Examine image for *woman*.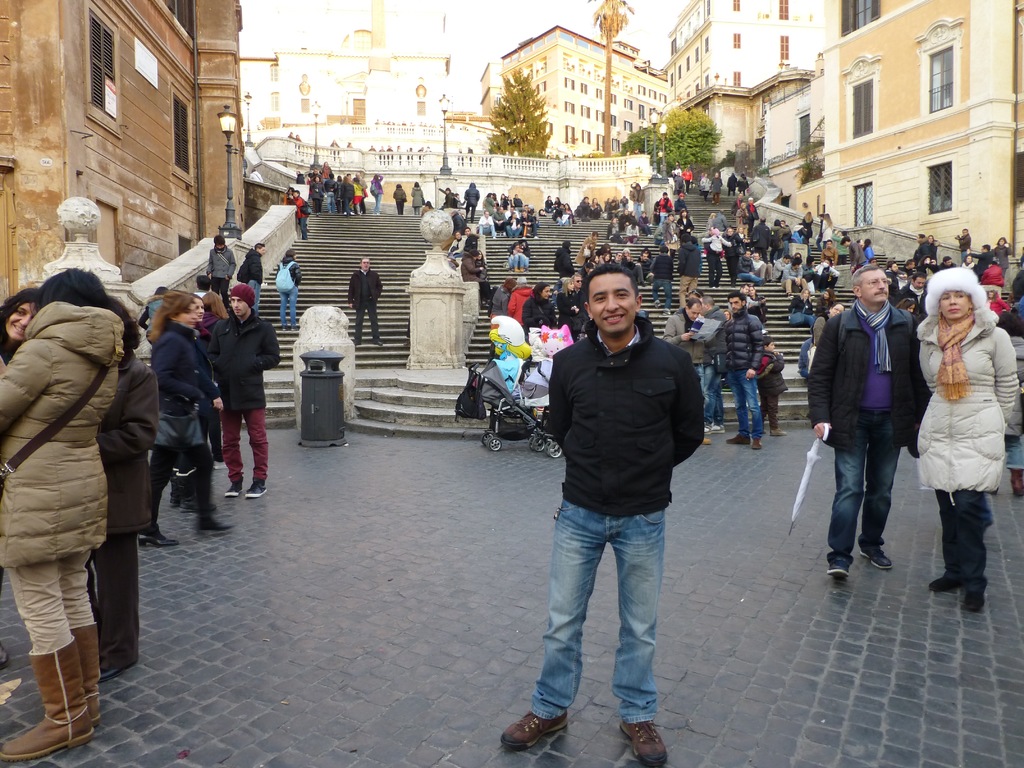
Examination result: [521, 280, 554, 325].
